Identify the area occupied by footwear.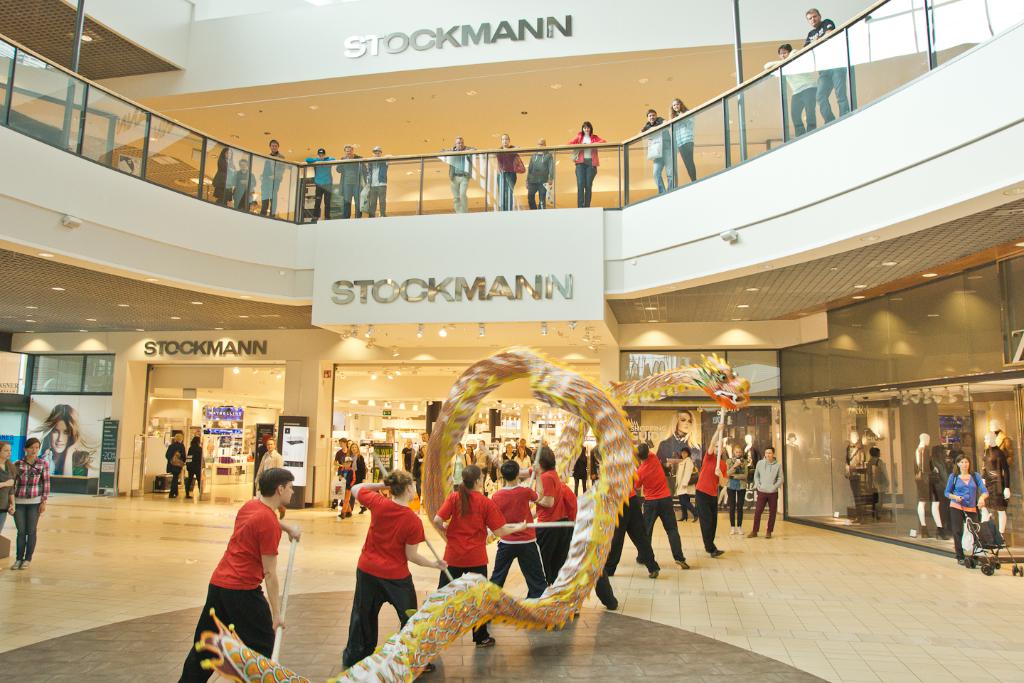
Area: rect(7, 556, 16, 568).
